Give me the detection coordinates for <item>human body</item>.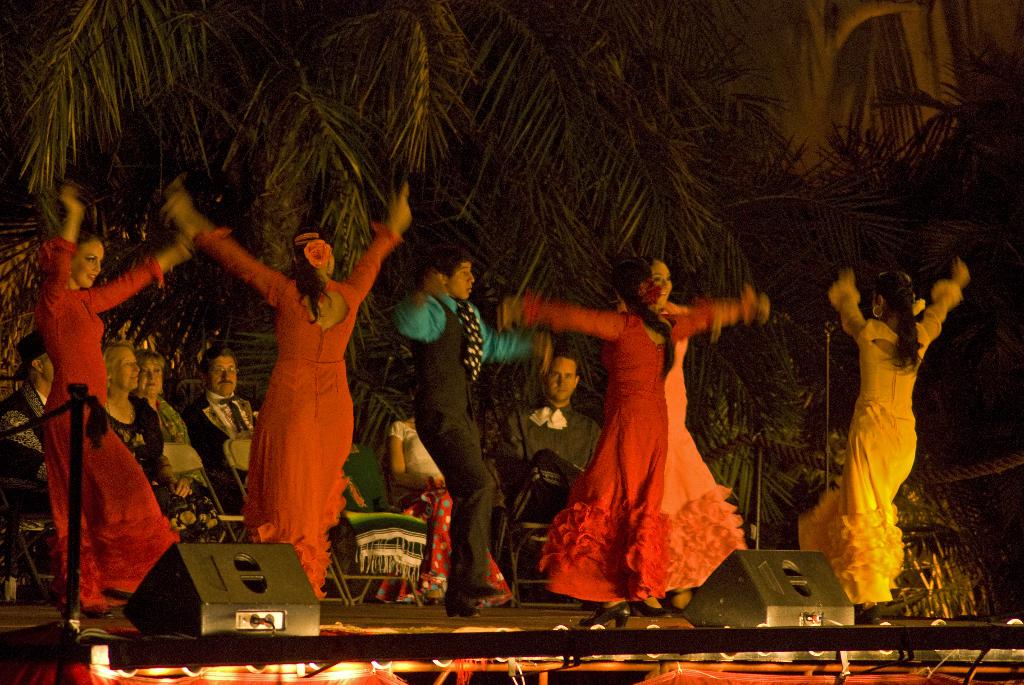
crop(186, 393, 271, 517).
